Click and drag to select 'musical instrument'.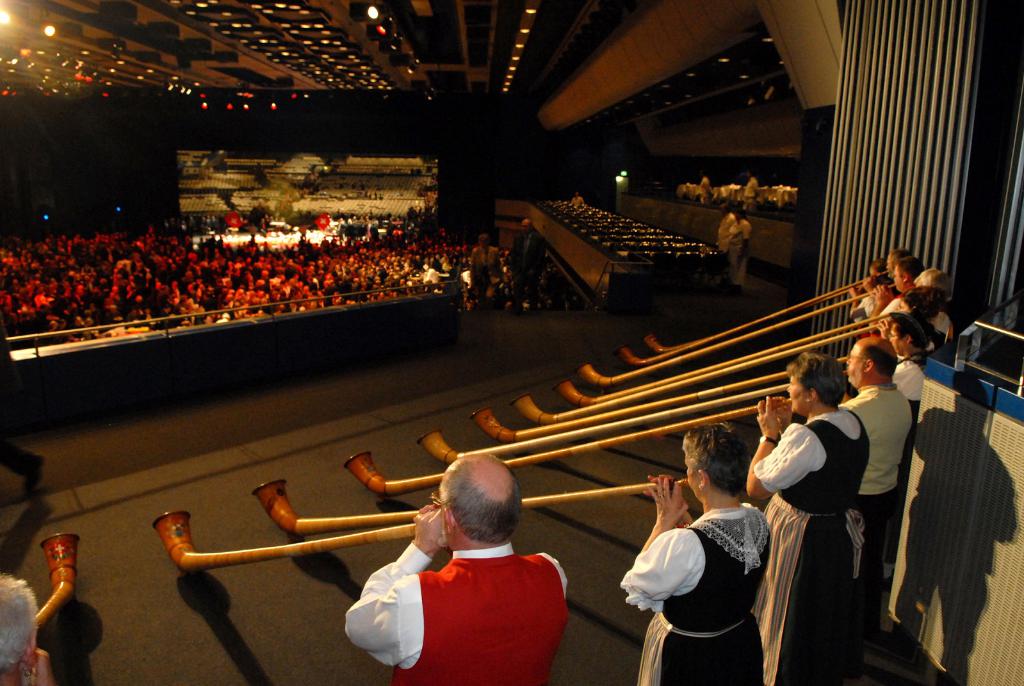
Selection: l=582, t=280, r=897, b=386.
